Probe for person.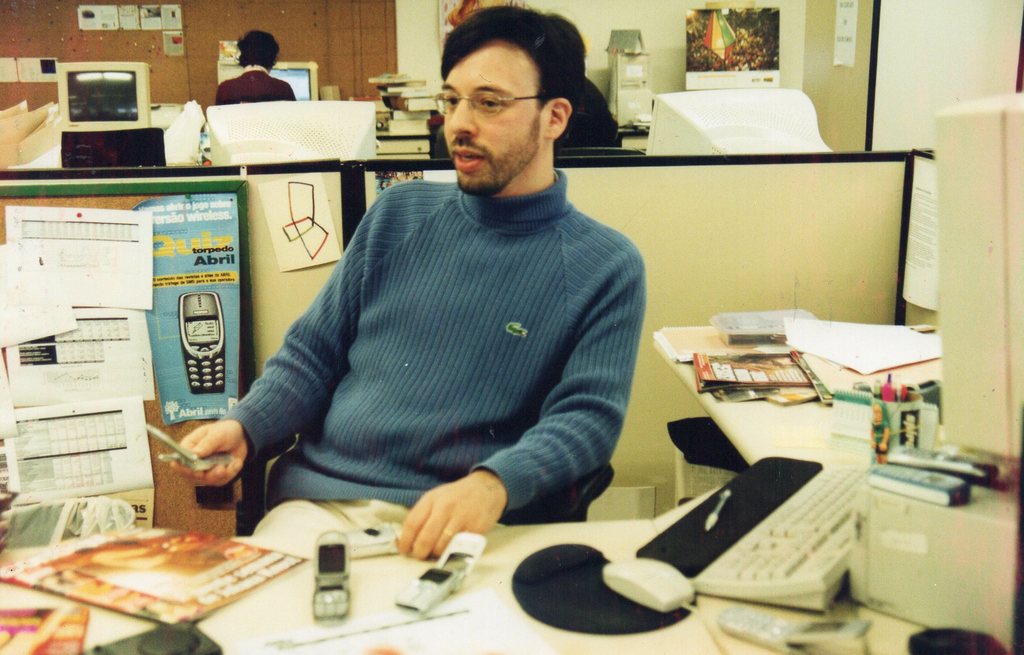
Probe result: rect(211, 29, 297, 108).
